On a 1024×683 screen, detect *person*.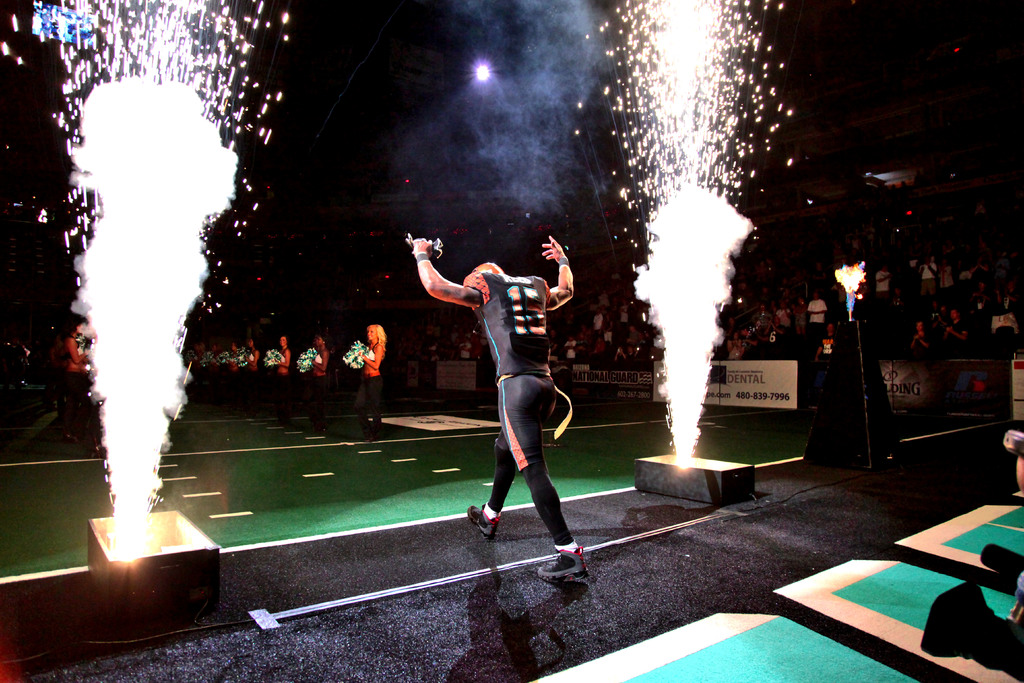
[x1=724, y1=328, x2=744, y2=359].
